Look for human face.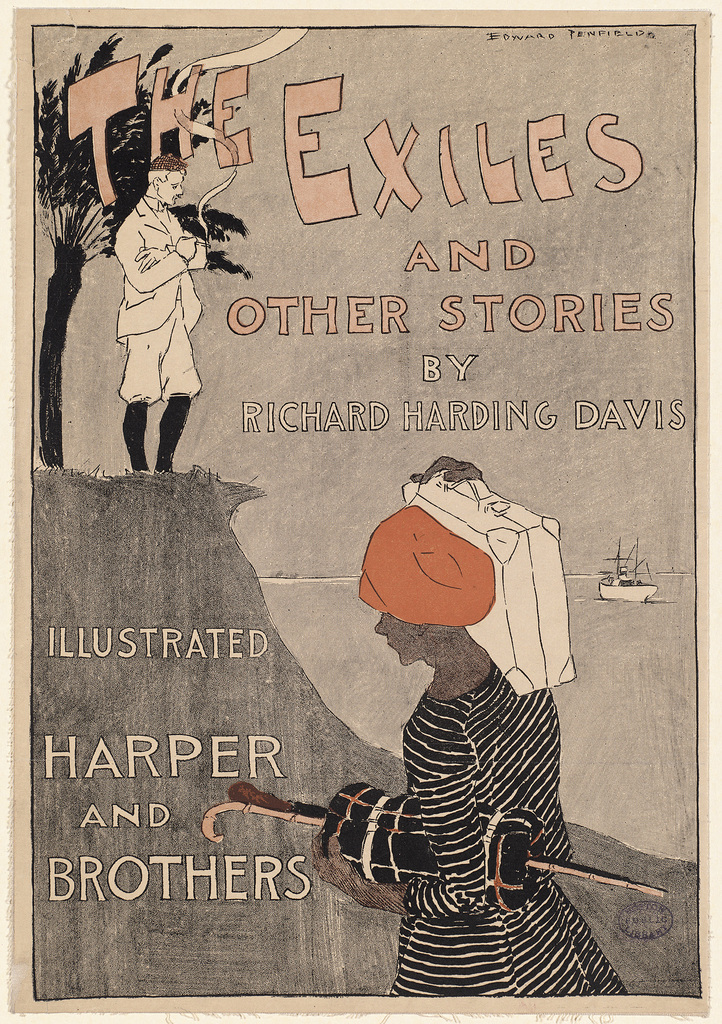
Found: 159/172/183/204.
